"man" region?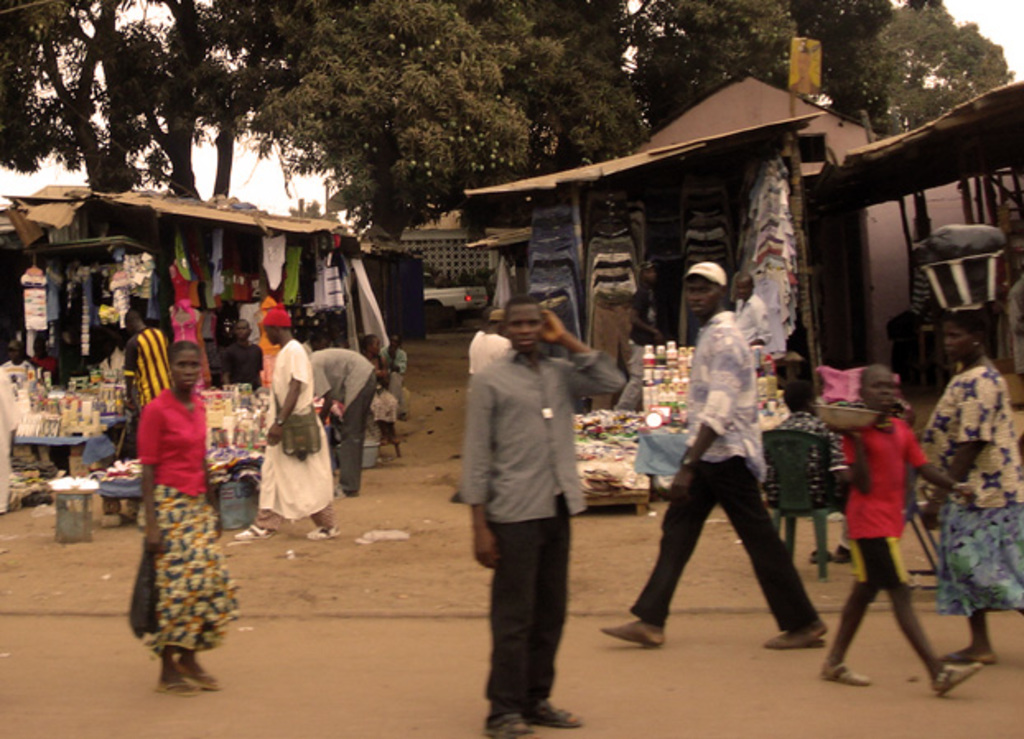
x1=232 y1=304 x2=342 y2=551
